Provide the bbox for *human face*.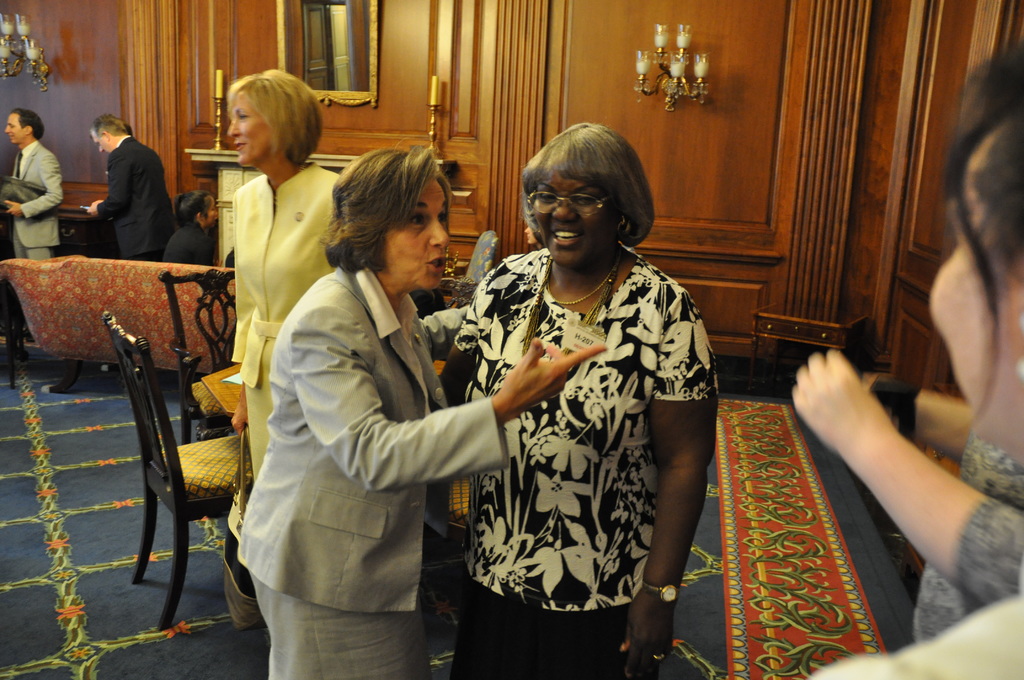
crop(226, 95, 269, 168).
